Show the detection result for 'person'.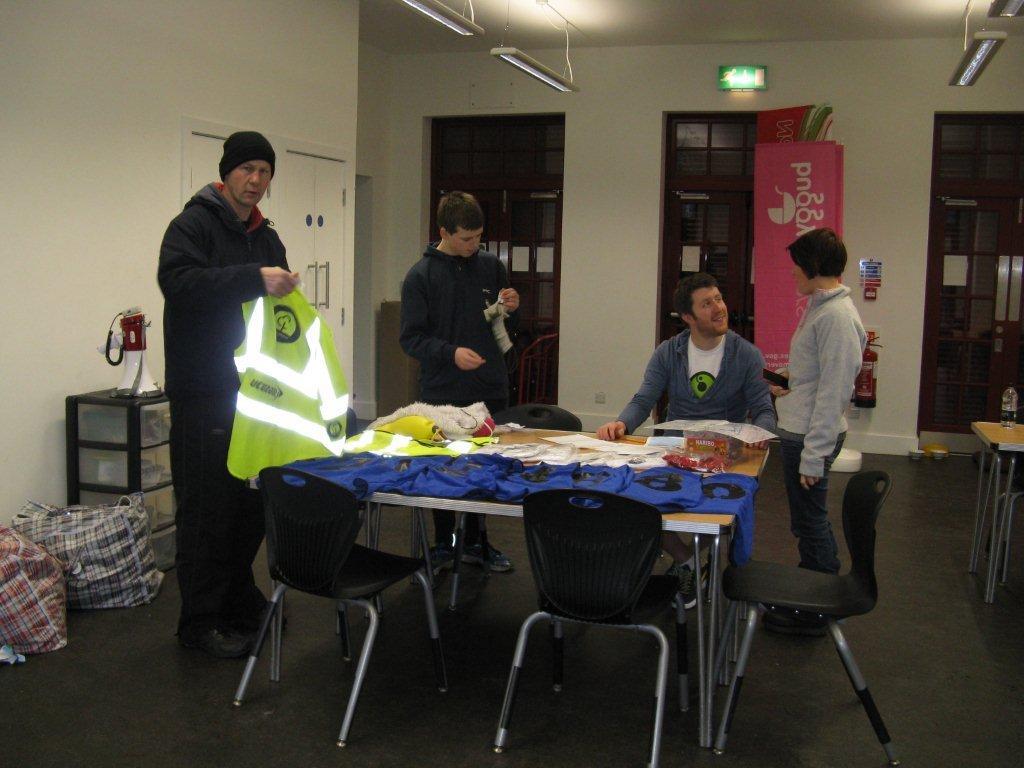
rect(394, 183, 526, 572).
